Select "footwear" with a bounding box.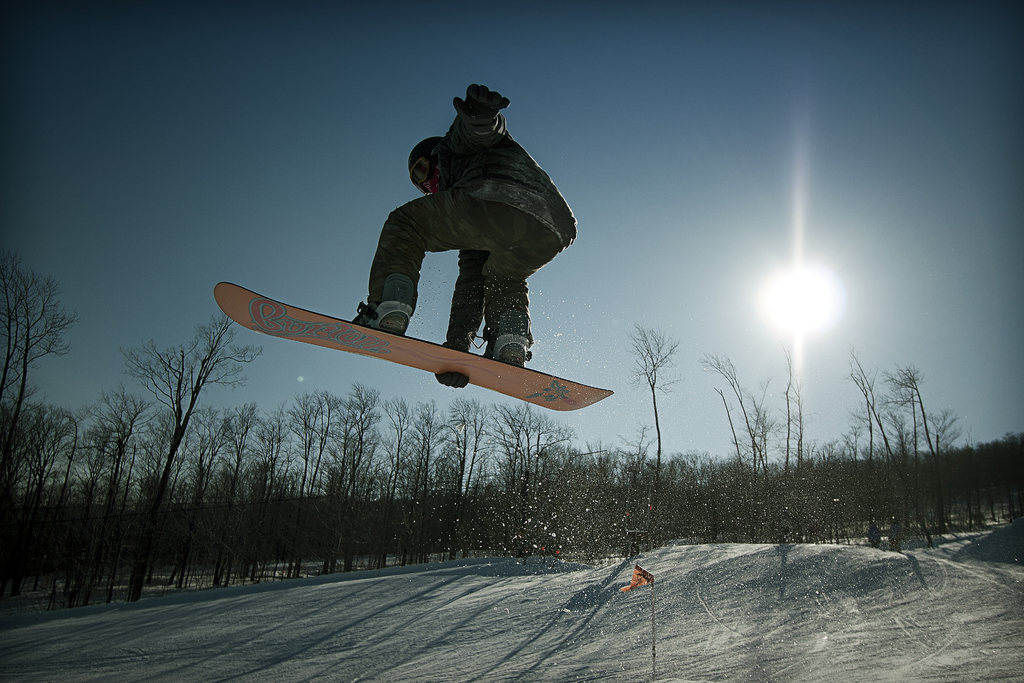
select_region(492, 320, 534, 366).
